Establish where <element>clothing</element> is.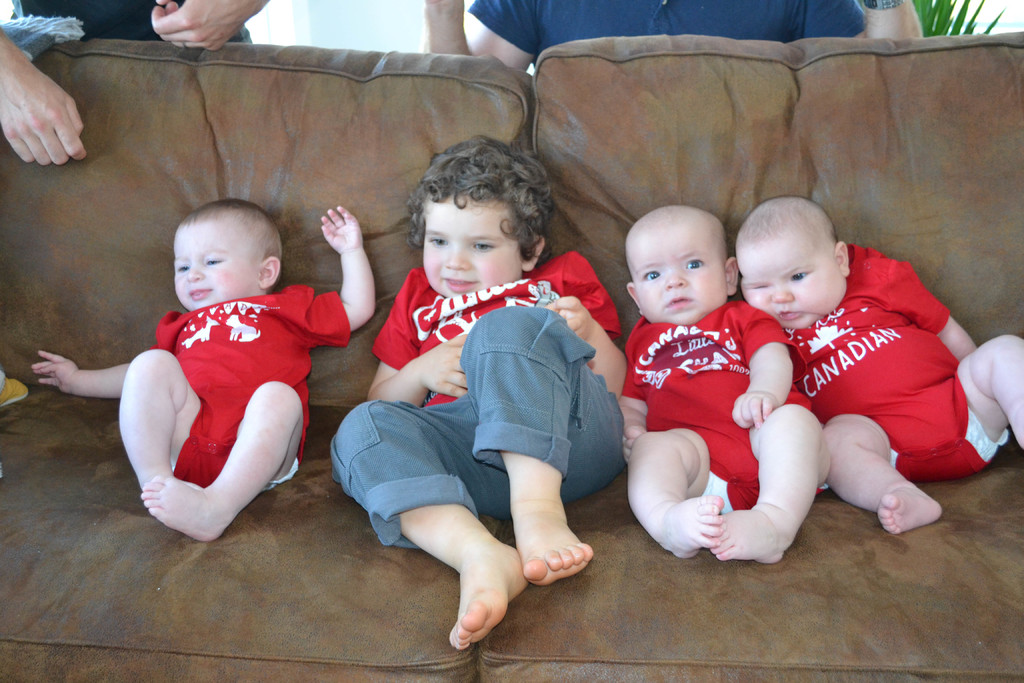
Established at <box>113,267,305,526</box>.
